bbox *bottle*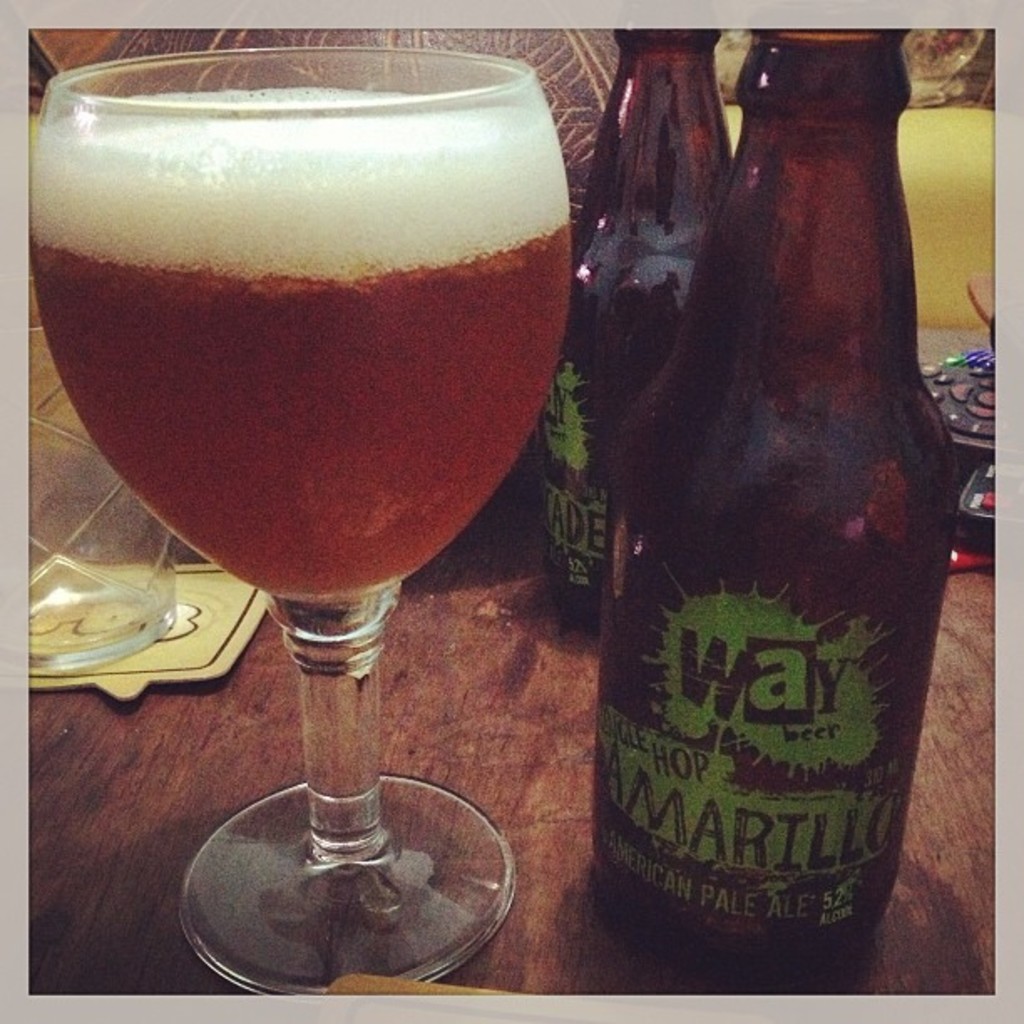
bbox(537, 23, 760, 606)
